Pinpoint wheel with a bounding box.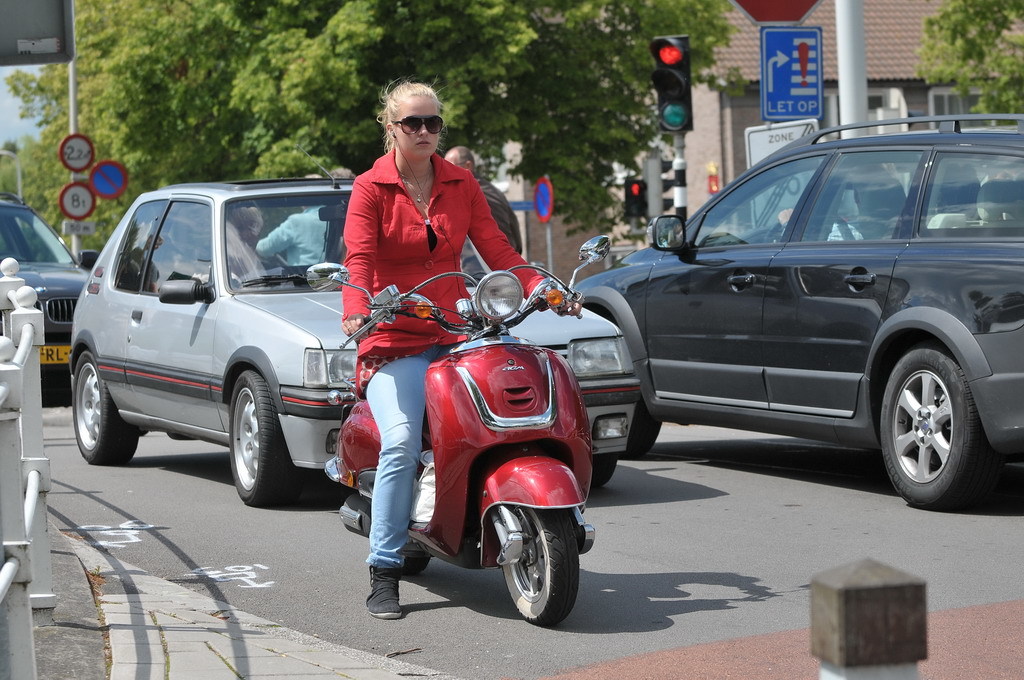
bbox(622, 397, 665, 460).
